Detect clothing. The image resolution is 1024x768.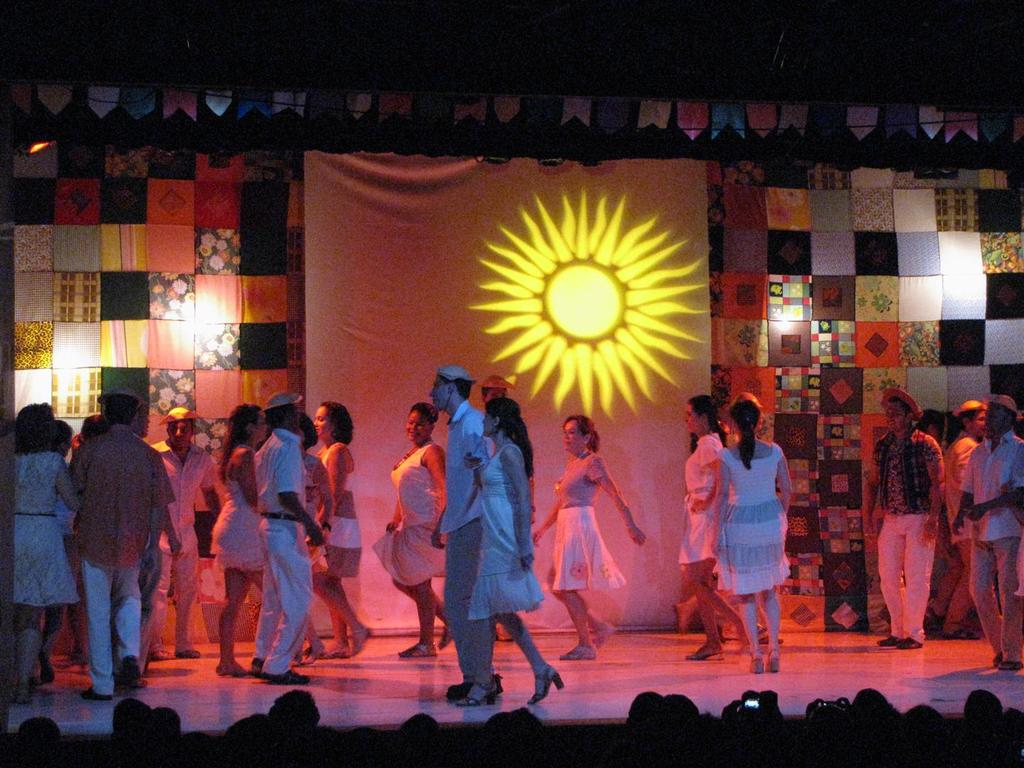
pyautogui.locateOnScreen(428, 402, 496, 681).
